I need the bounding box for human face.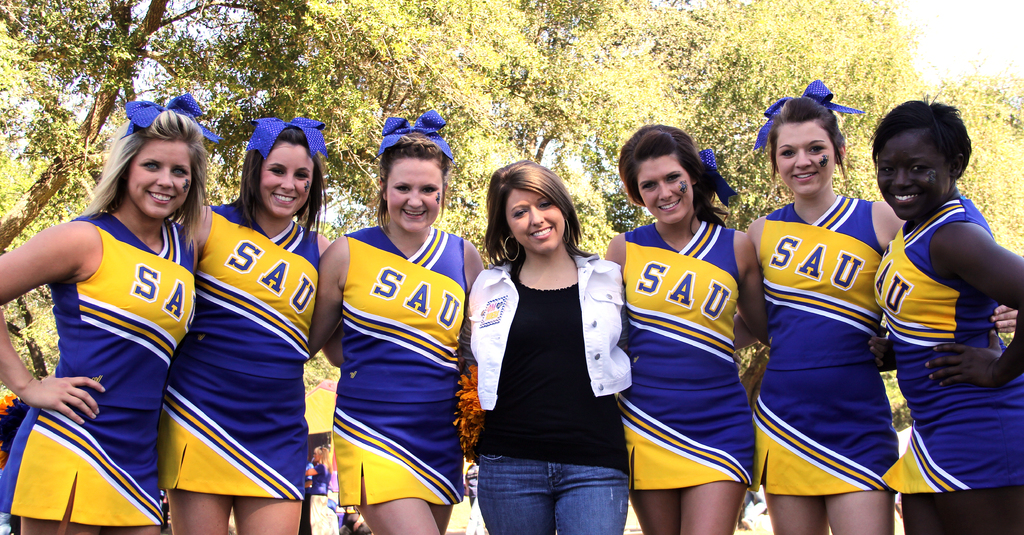
Here it is: (left=507, top=183, right=570, bottom=254).
